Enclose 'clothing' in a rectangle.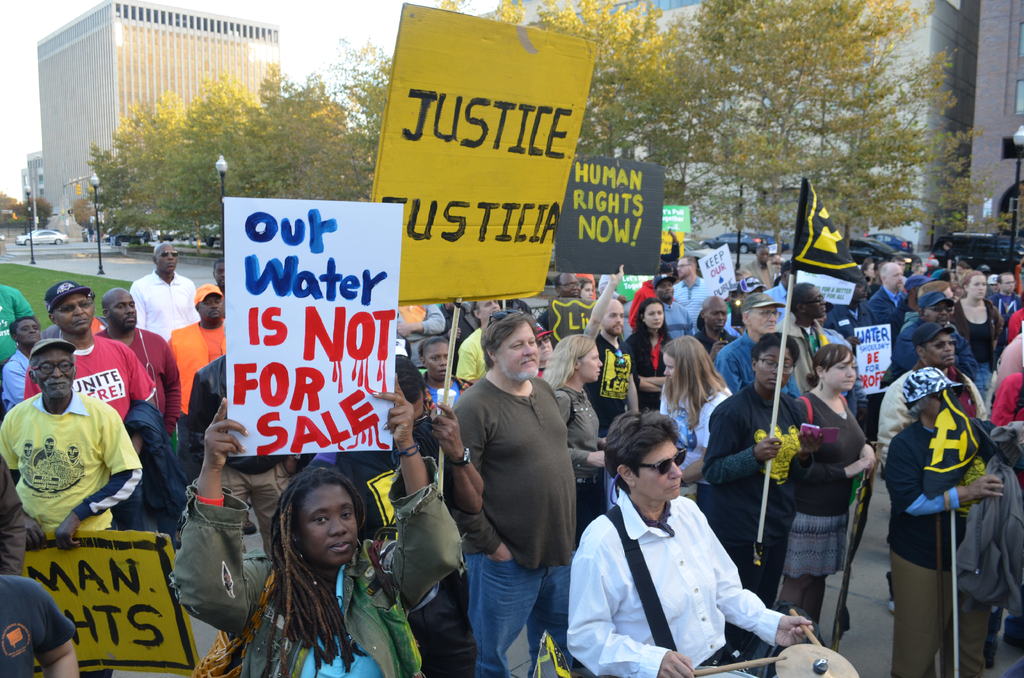
box=[0, 284, 33, 357].
